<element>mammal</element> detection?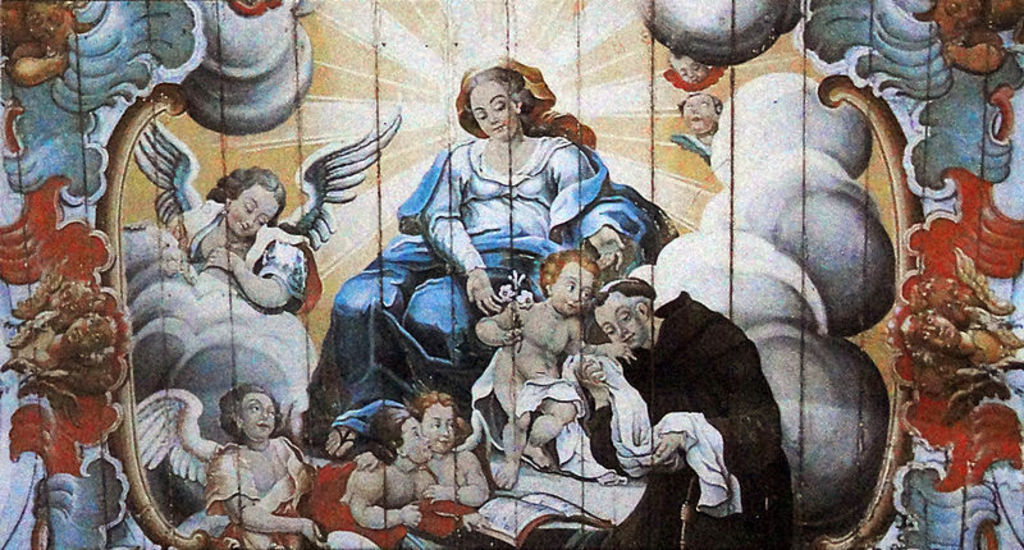
558:275:797:549
